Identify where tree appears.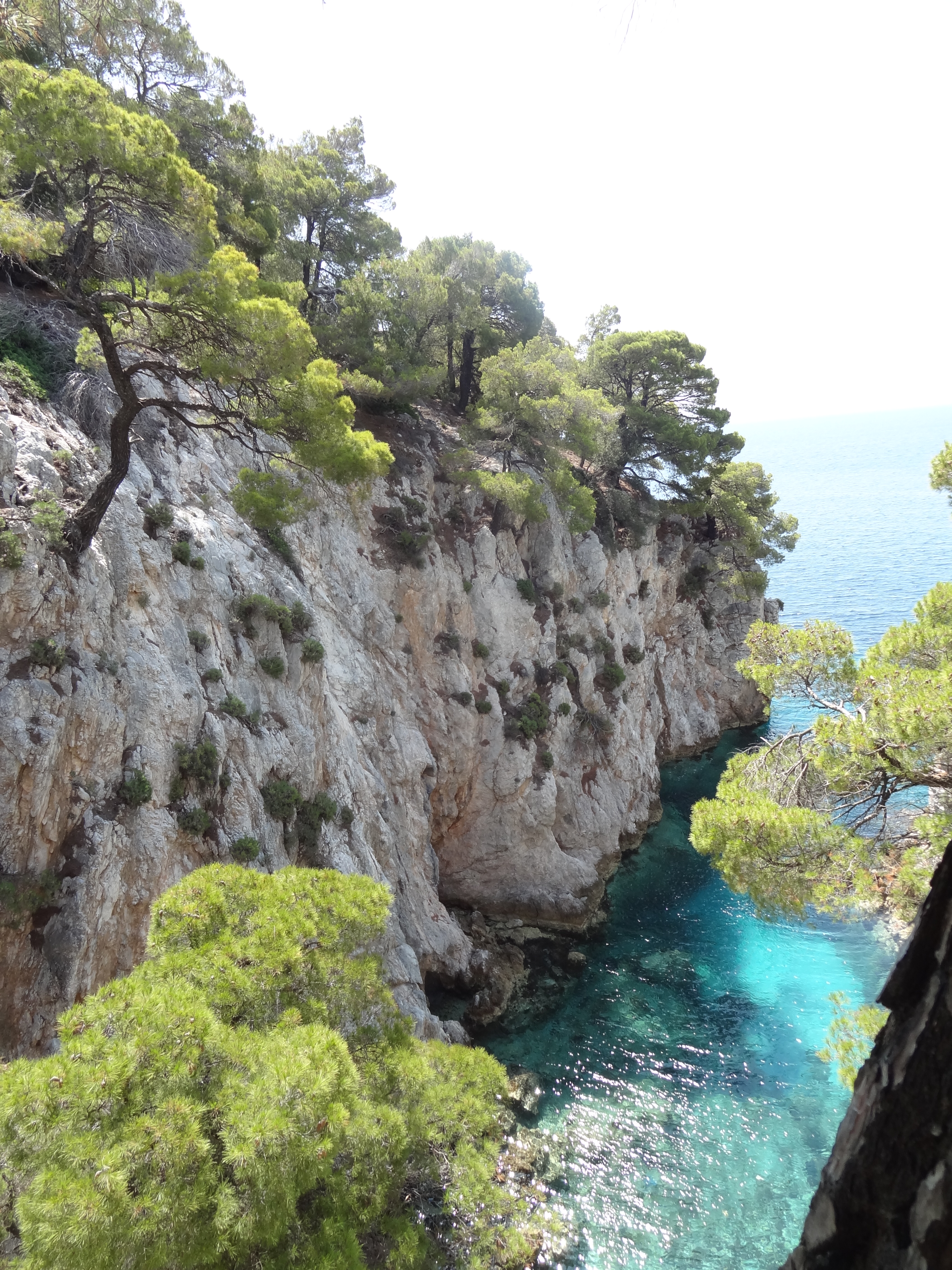
Appears at crop(0, 16, 108, 160).
